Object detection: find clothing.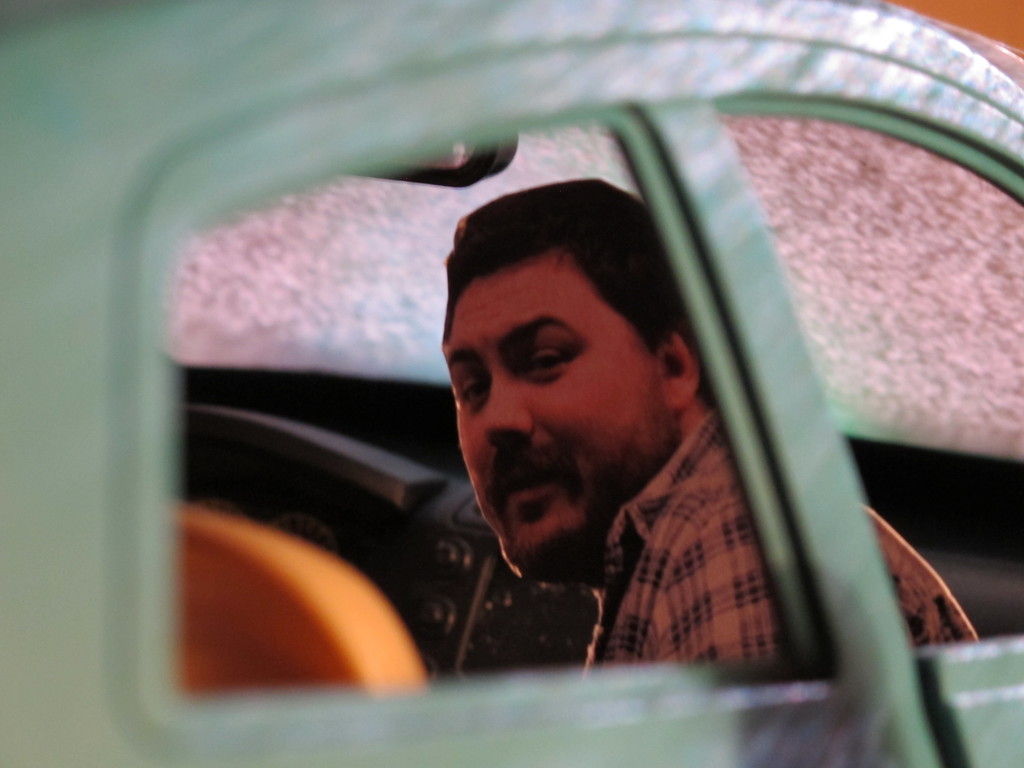
[586, 413, 982, 680].
